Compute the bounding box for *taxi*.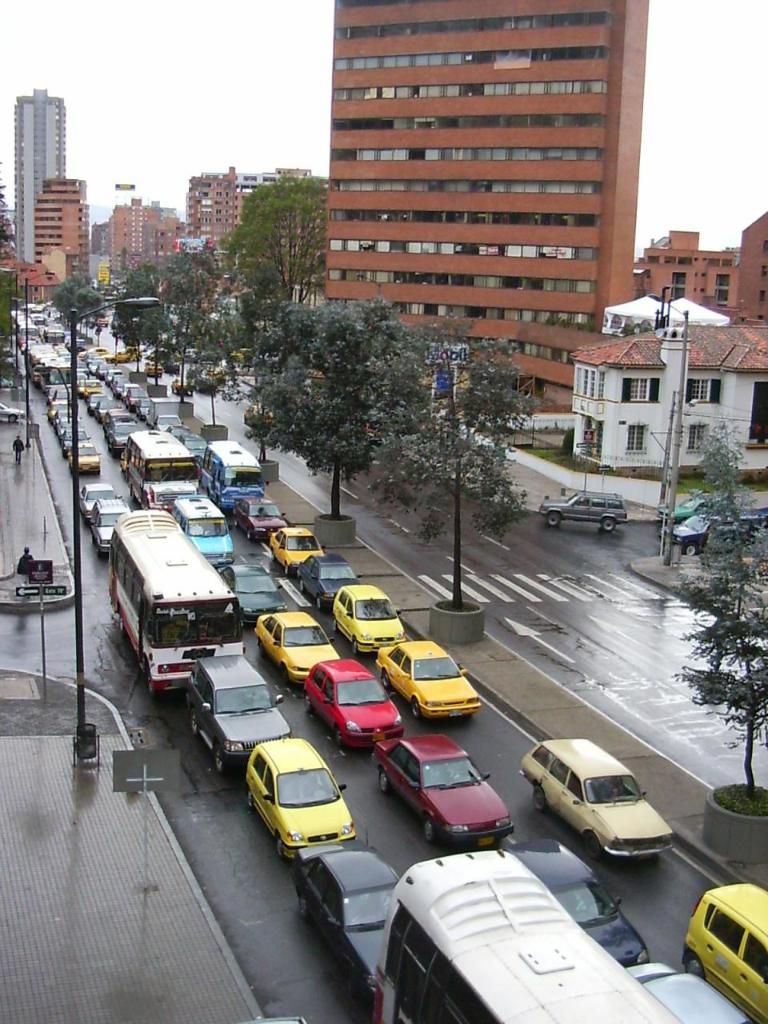
(x1=681, y1=878, x2=767, y2=1023).
